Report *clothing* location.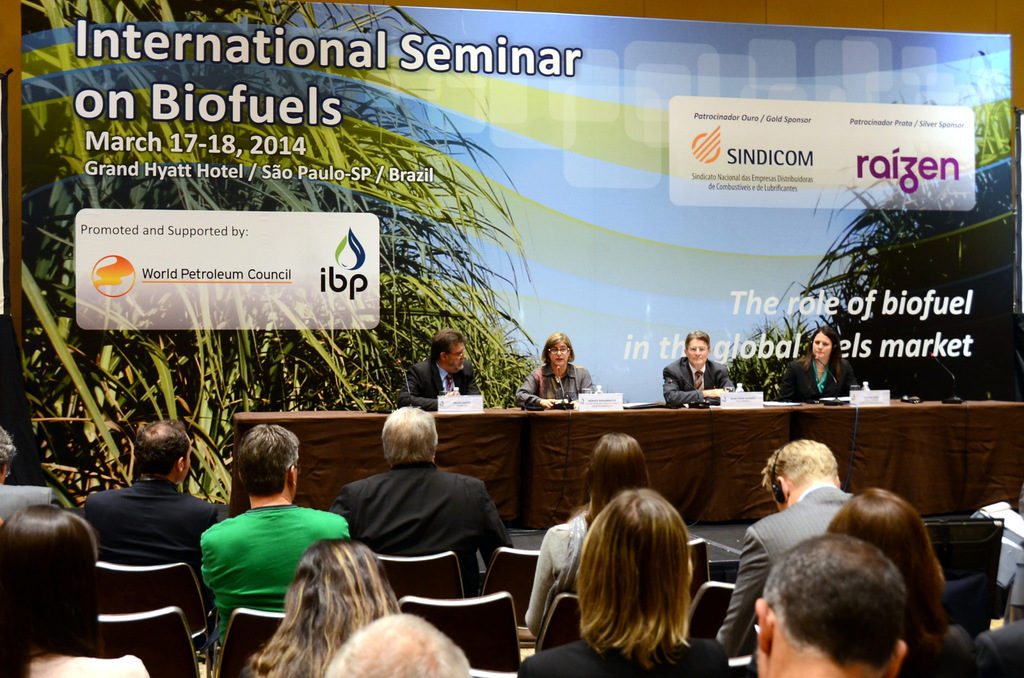
Report: (left=85, top=472, right=227, bottom=614).
